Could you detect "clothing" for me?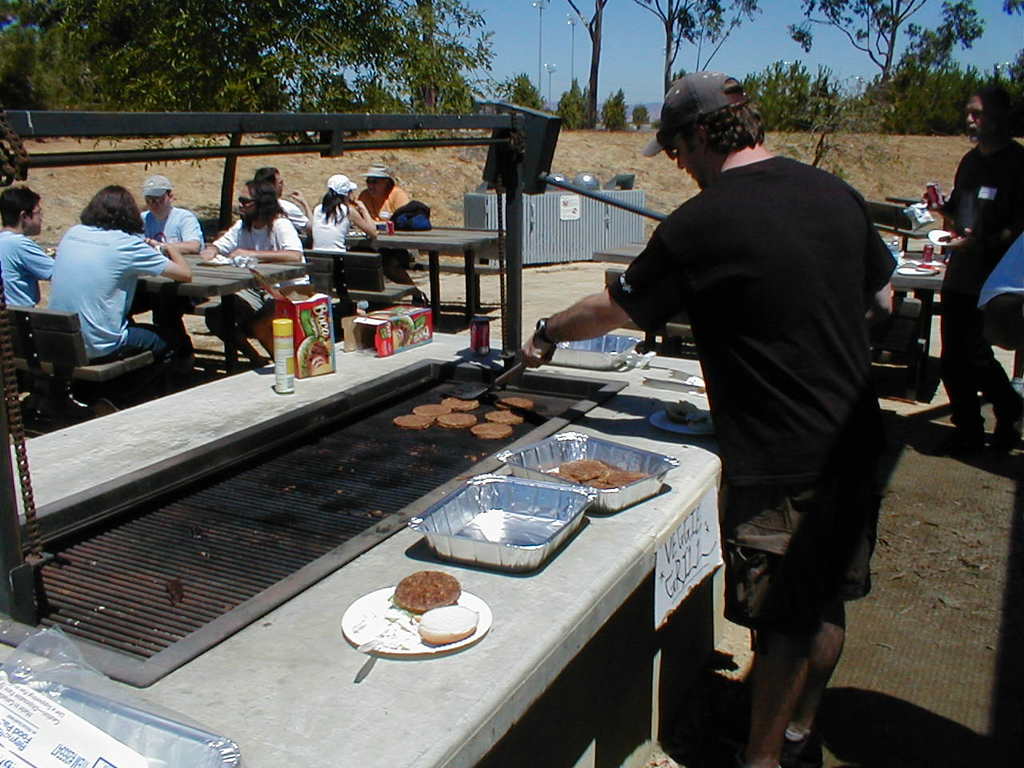
Detection result: Rect(0, 223, 65, 343).
